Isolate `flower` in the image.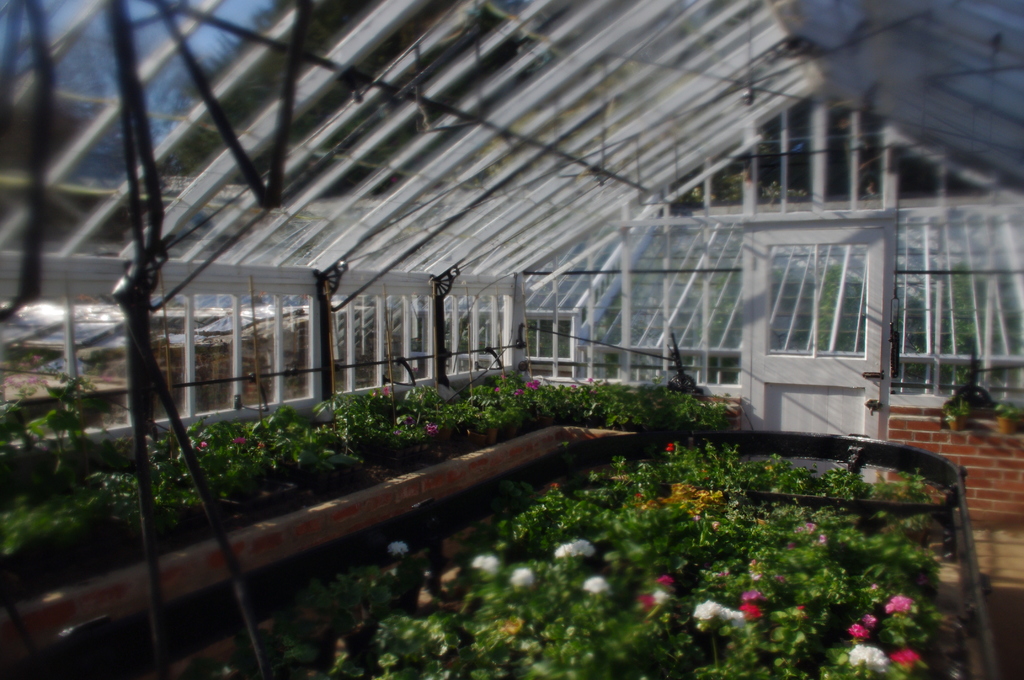
Isolated region: (472,557,497,576).
